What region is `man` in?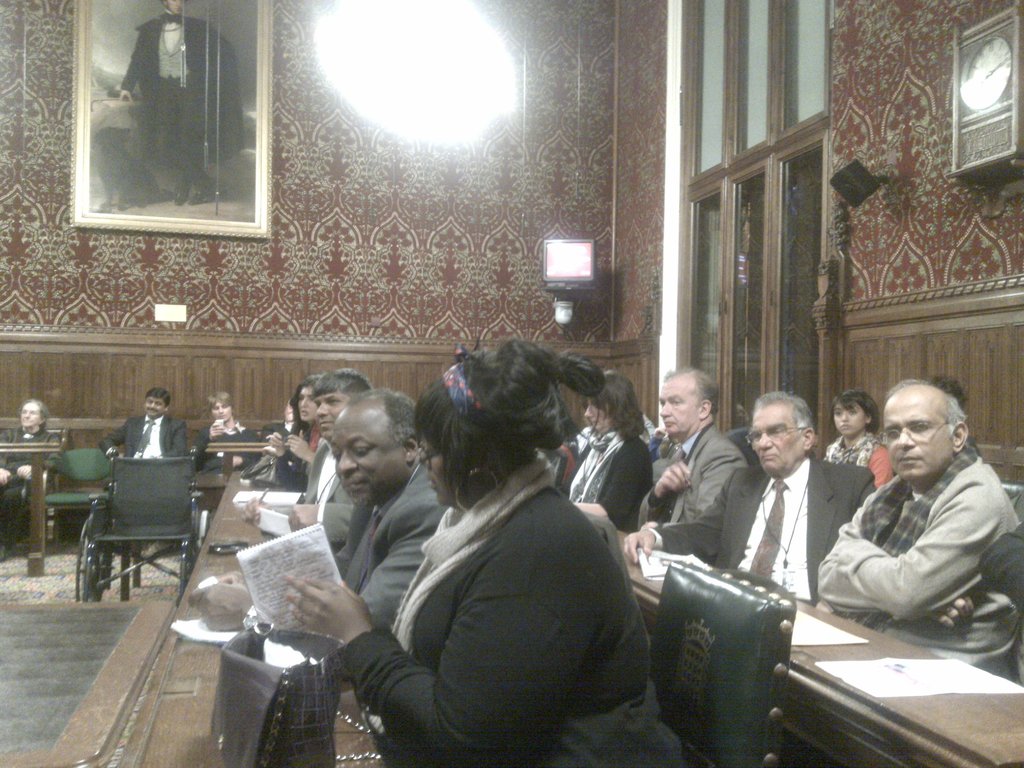
bbox=(621, 386, 876, 612).
